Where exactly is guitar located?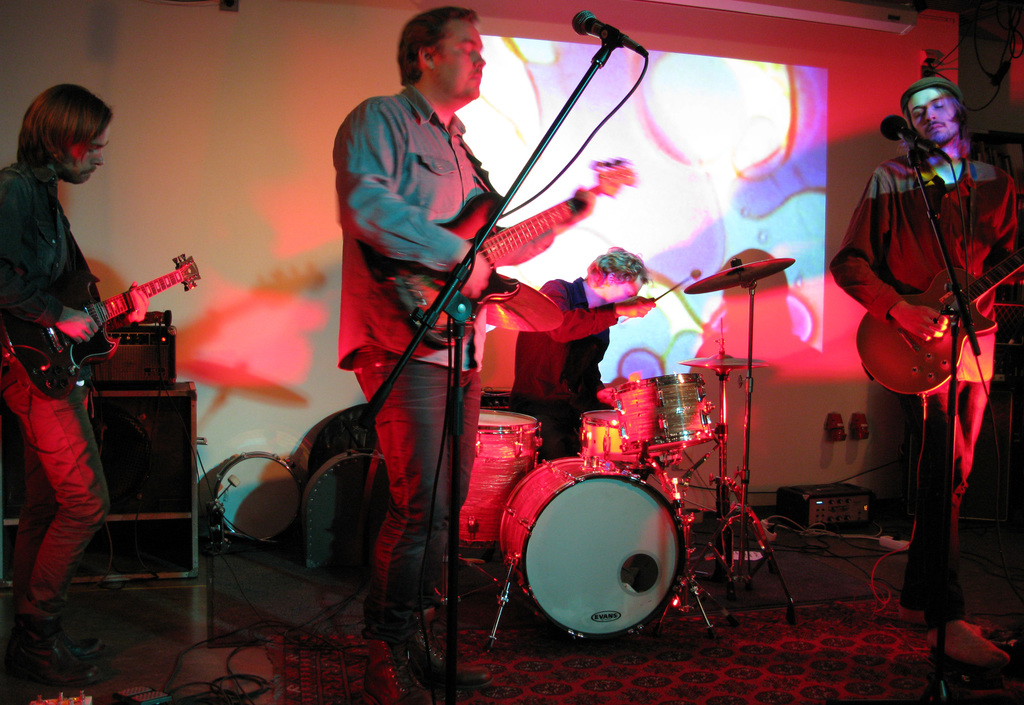
Its bounding box is 19,247,202,378.
